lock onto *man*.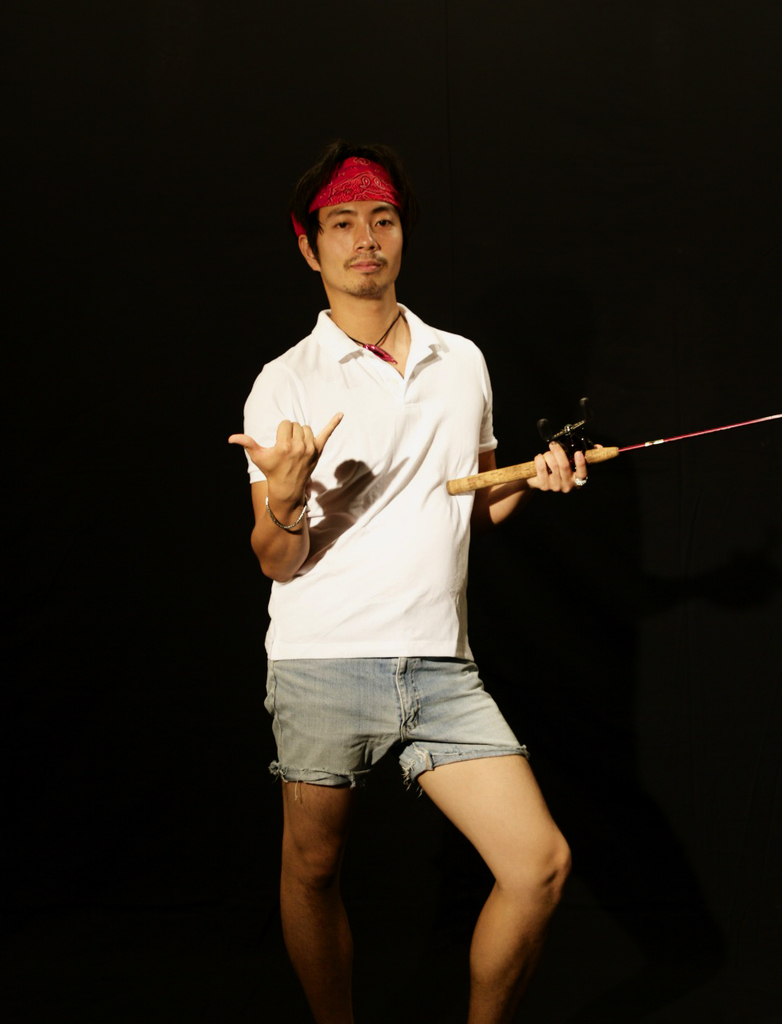
Locked: (224,137,570,1023).
